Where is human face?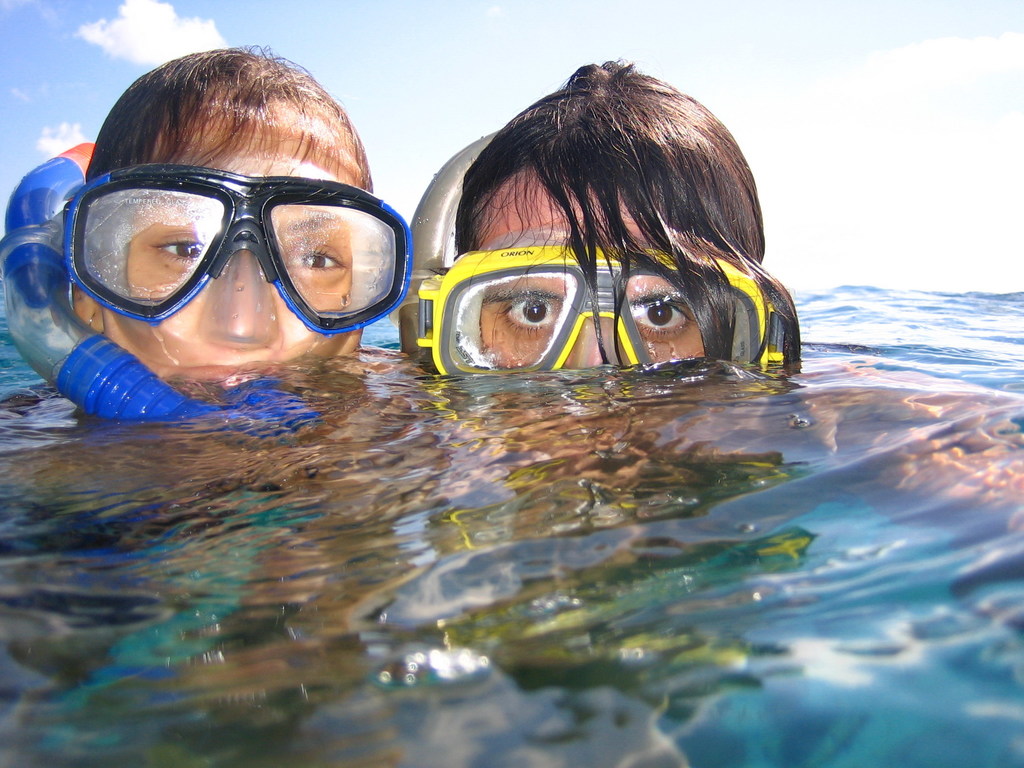
locate(479, 166, 695, 366).
